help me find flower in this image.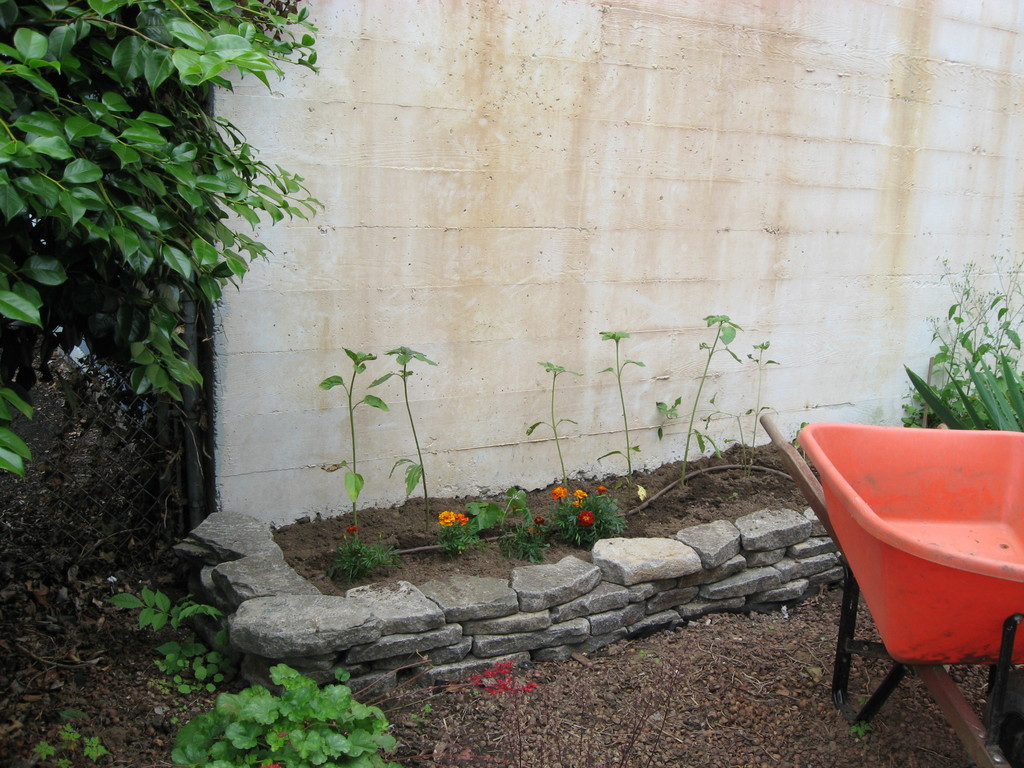
Found it: (x1=630, y1=484, x2=650, y2=503).
